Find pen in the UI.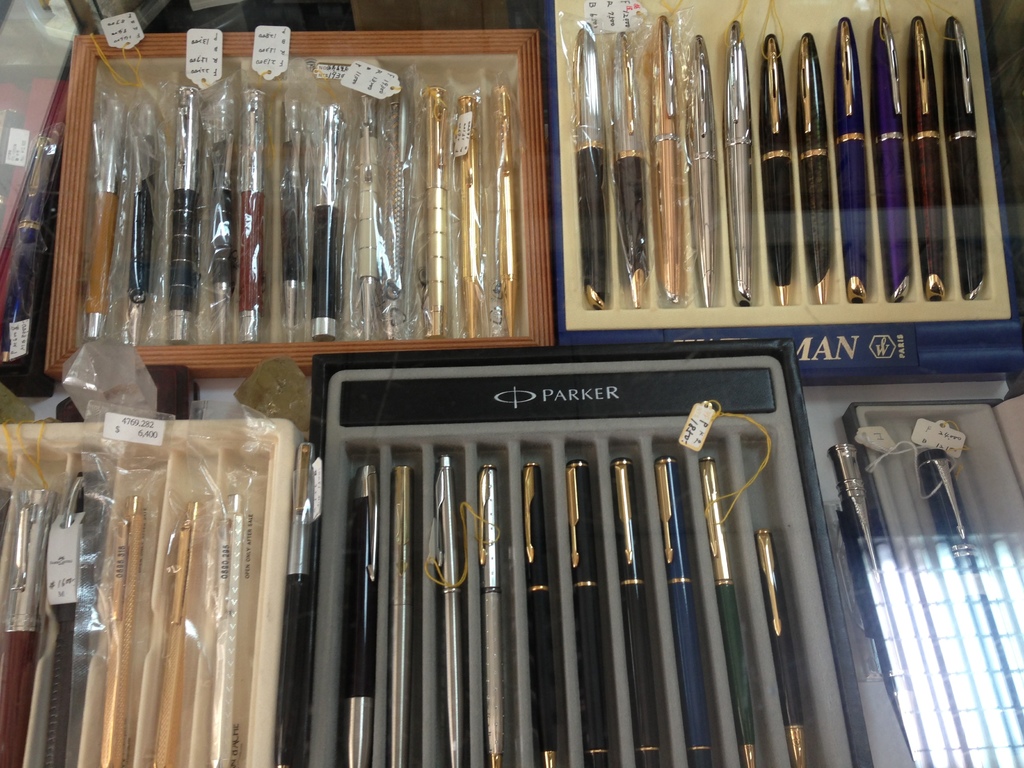
UI element at (282,91,312,341).
